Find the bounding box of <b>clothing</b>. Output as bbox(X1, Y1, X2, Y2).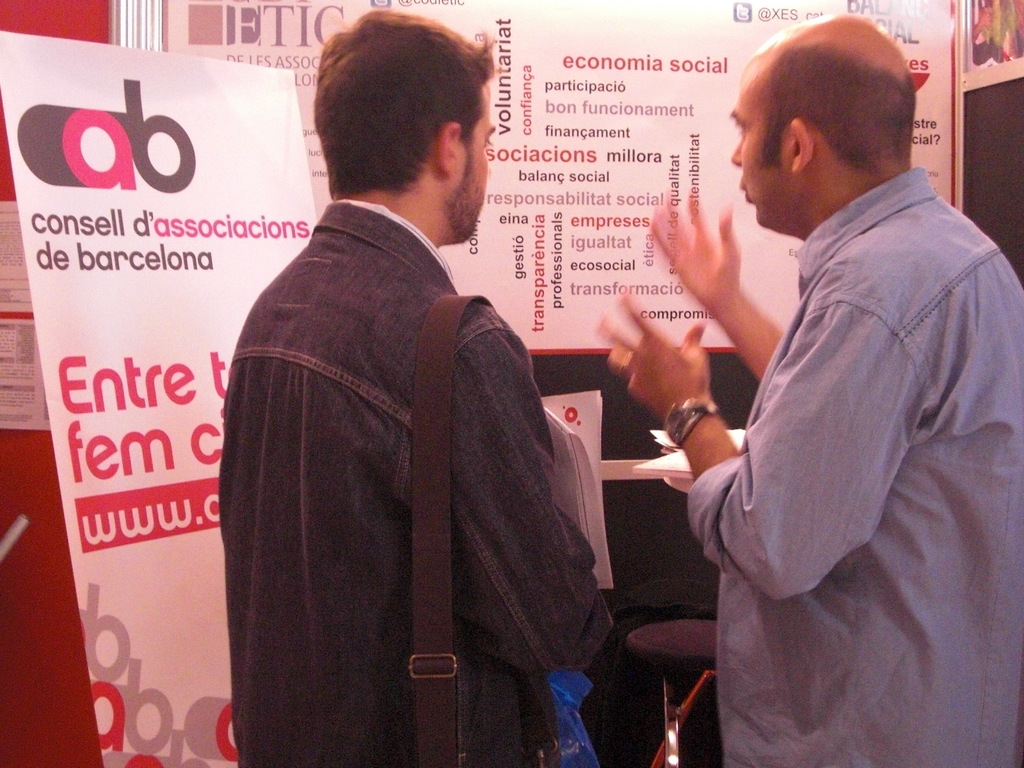
bbox(670, 113, 1006, 746).
